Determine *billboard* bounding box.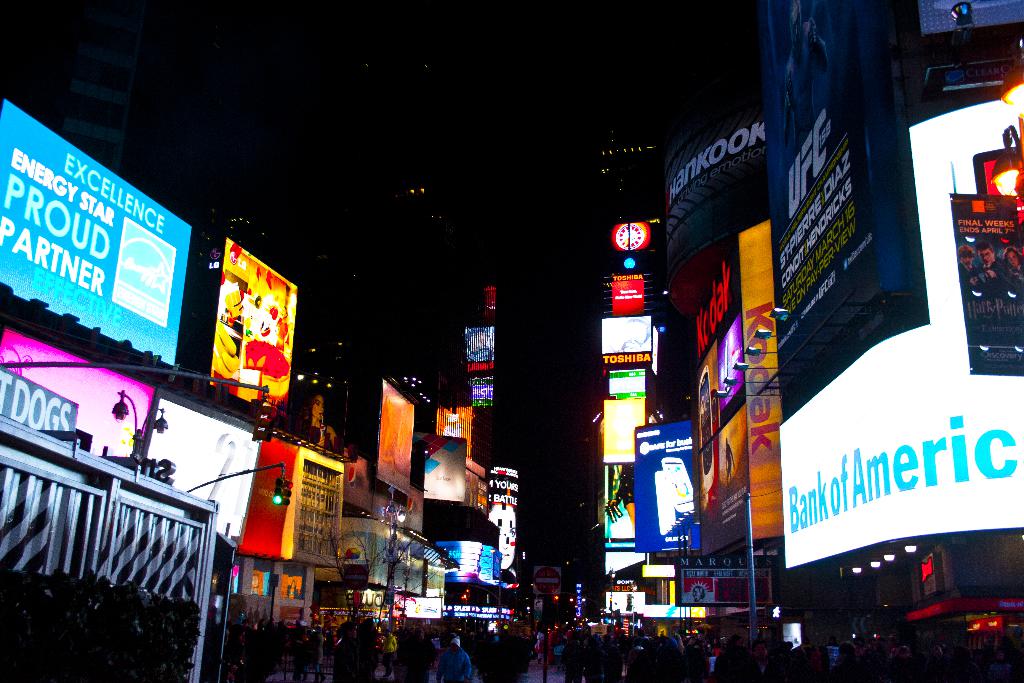
Determined: 434,398,476,519.
